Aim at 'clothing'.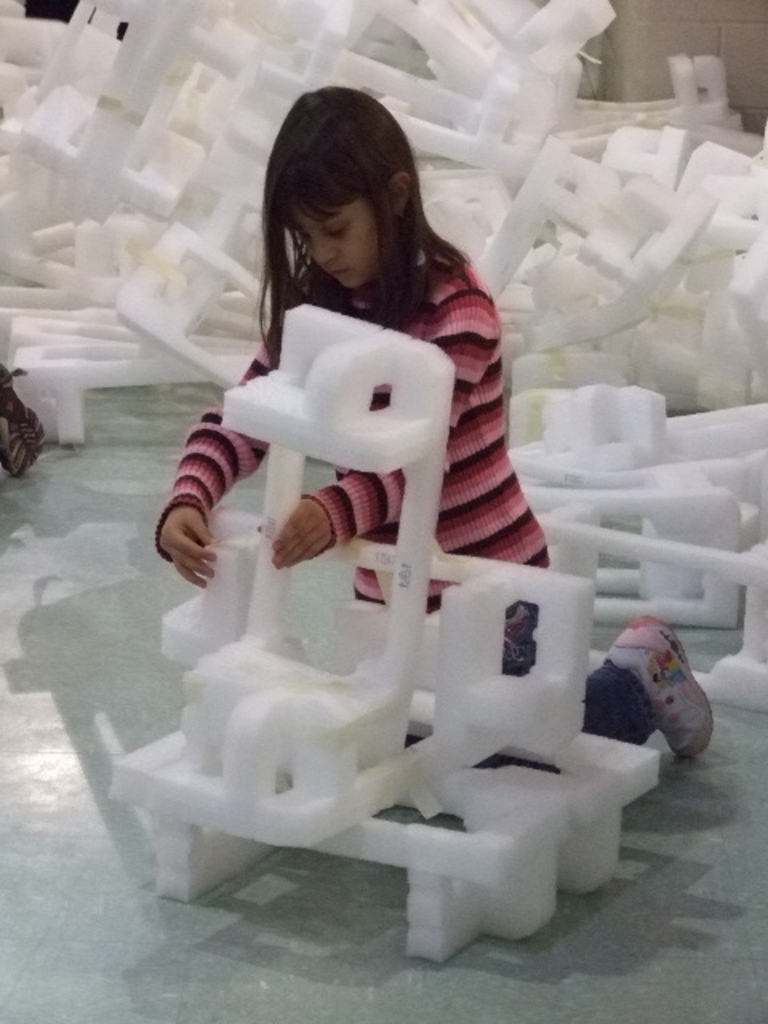
Aimed at <box>152,258,653,778</box>.
